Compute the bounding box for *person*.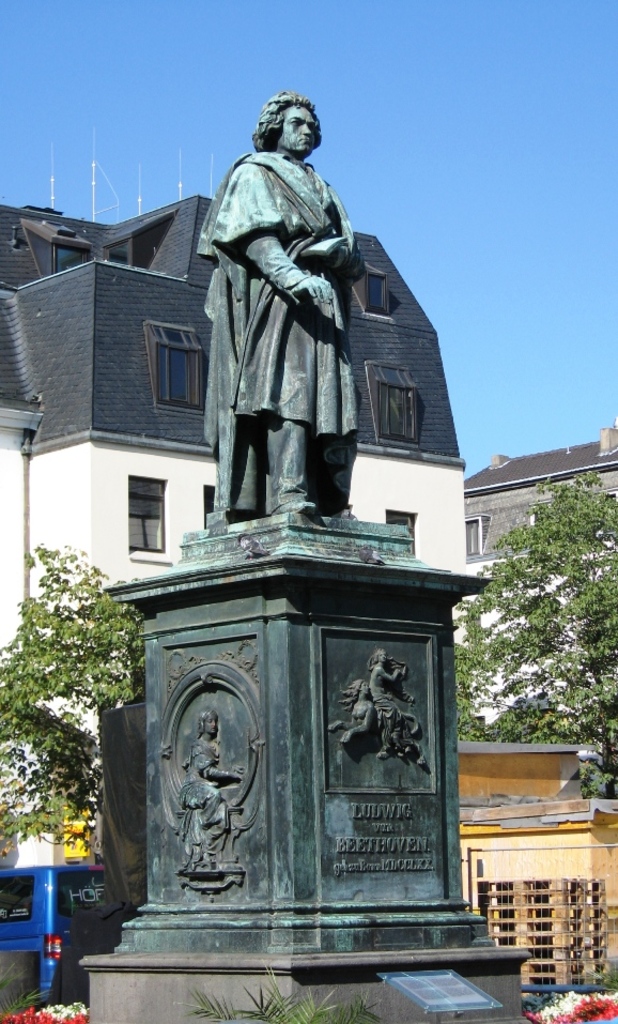
185/74/360/533.
